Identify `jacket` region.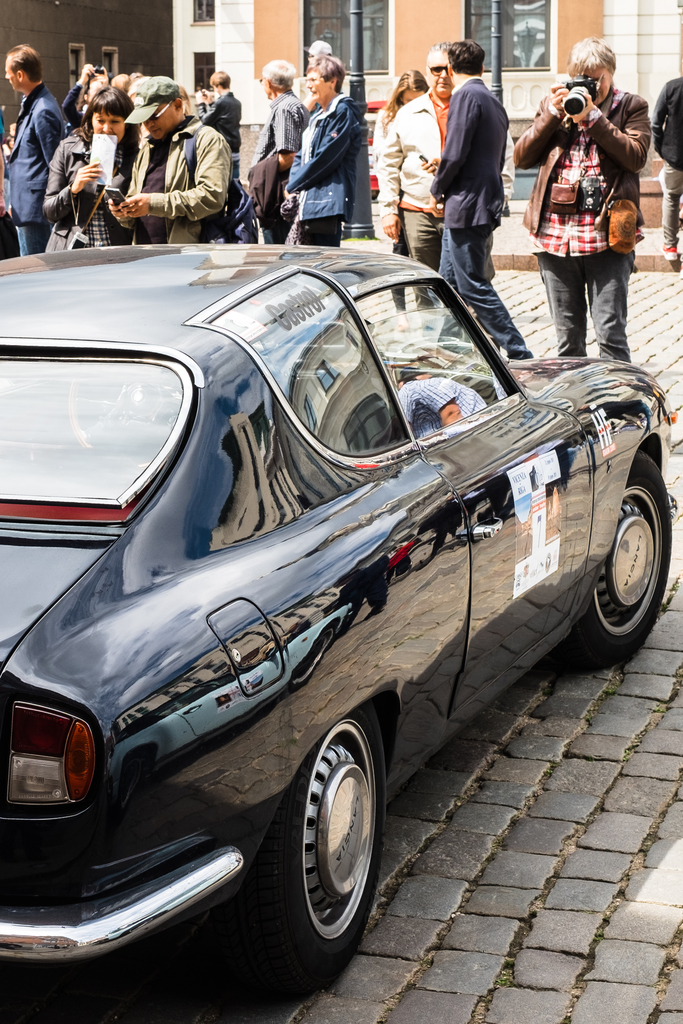
Region: Rect(286, 90, 363, 220).
